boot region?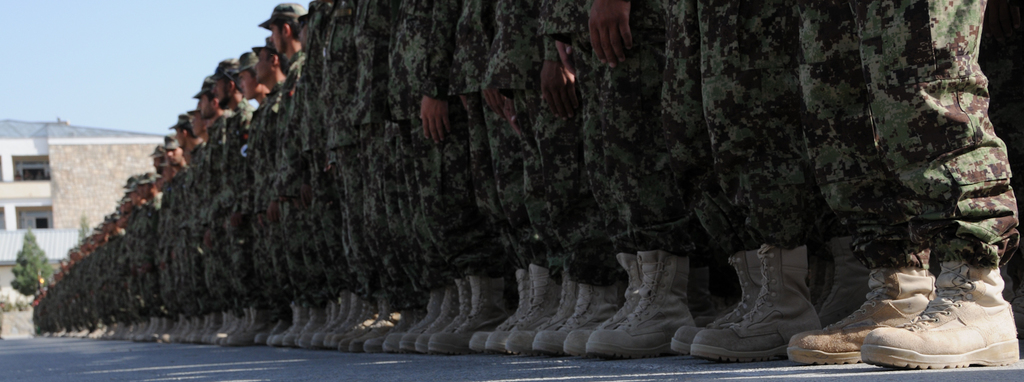
locate(696, 239, 818, 357)
